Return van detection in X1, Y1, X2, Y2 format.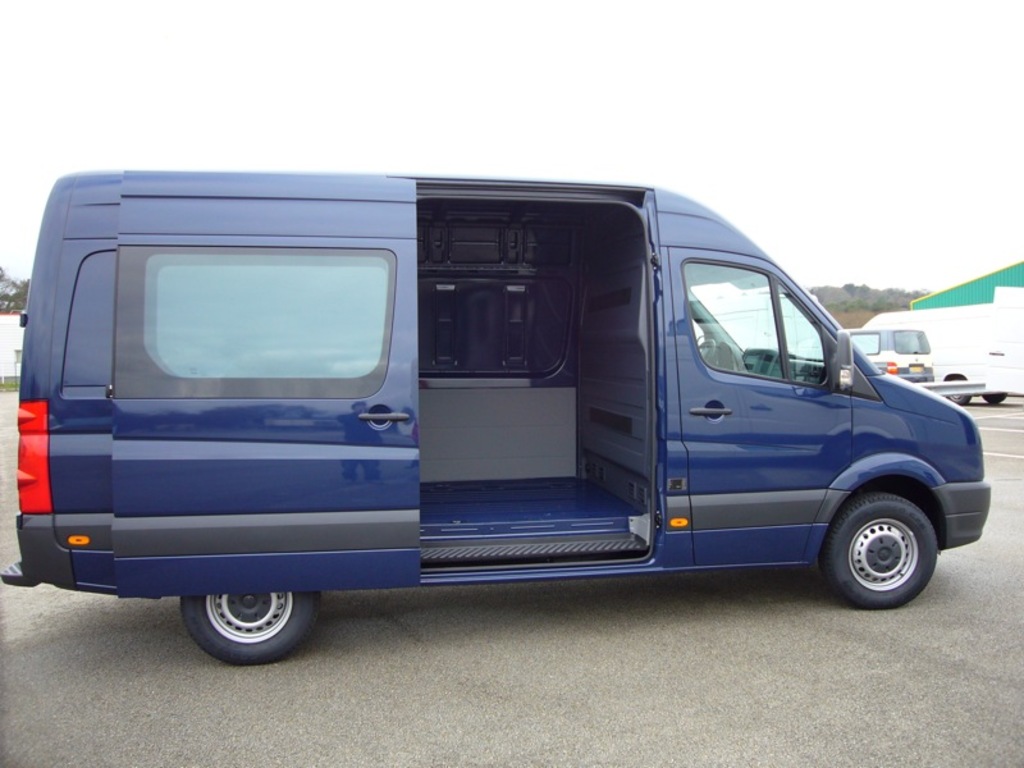
851, 307, 1023, 403.
